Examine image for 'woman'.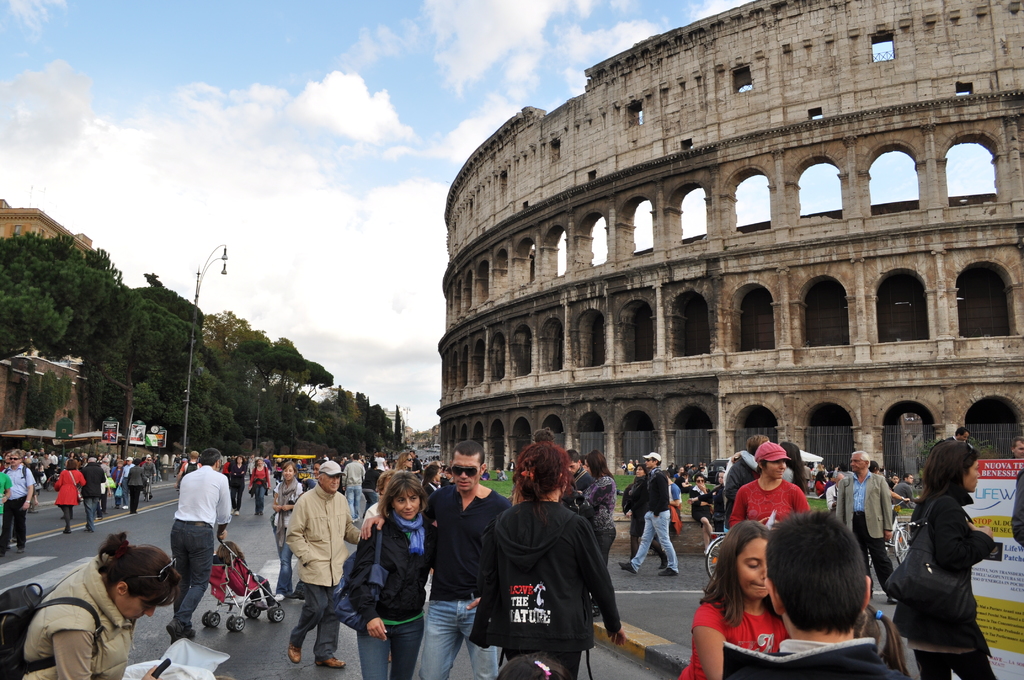
Examination result: [674, 516, 784, 679].
